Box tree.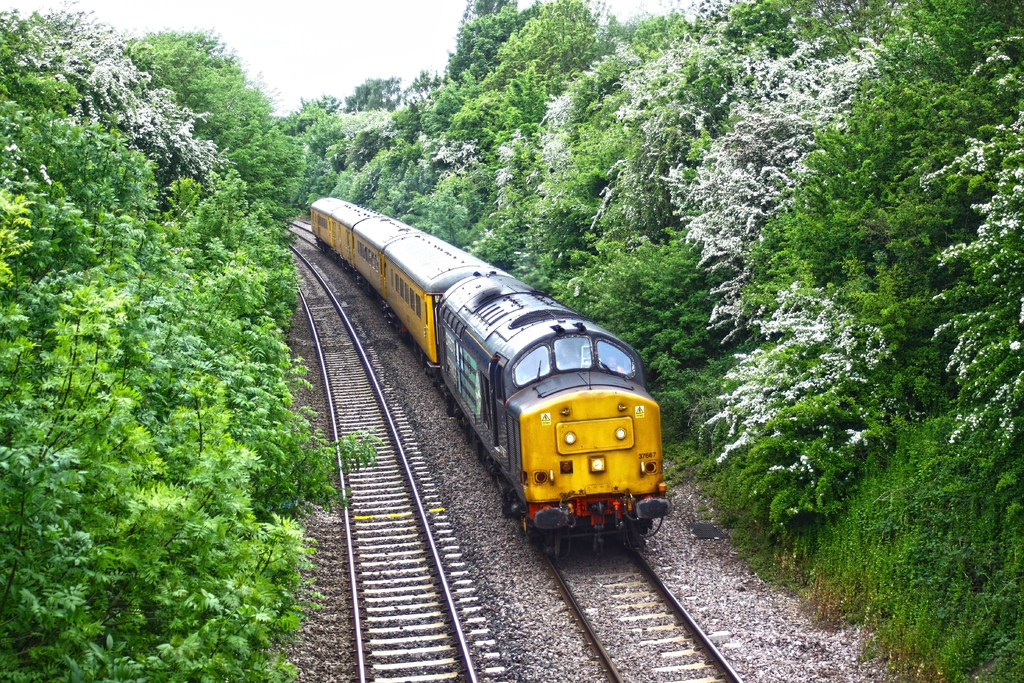
617,0,848,466.
